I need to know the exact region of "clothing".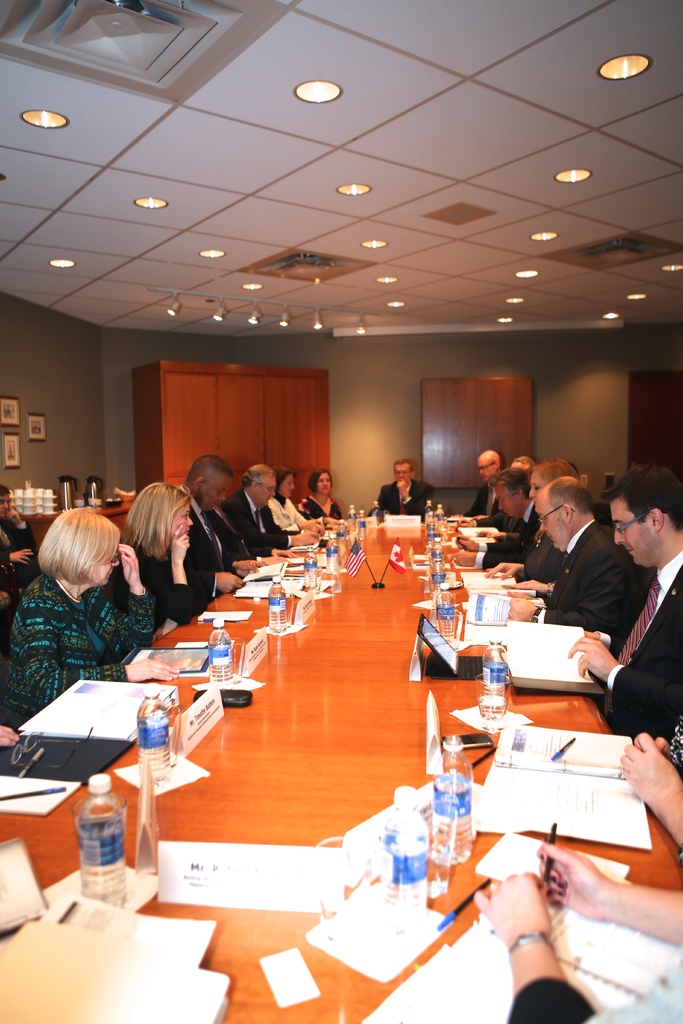
Region: 475, 526, 547, 561.
